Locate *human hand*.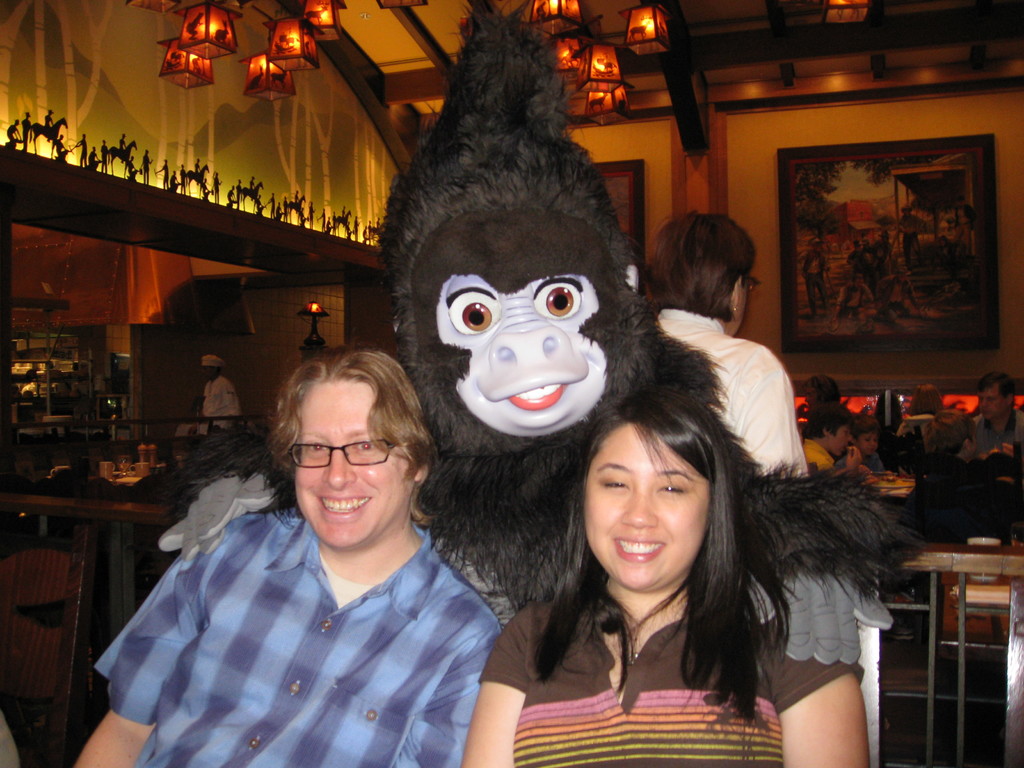
Bounding box: left=896, top=421, right=913, bottom=440.
